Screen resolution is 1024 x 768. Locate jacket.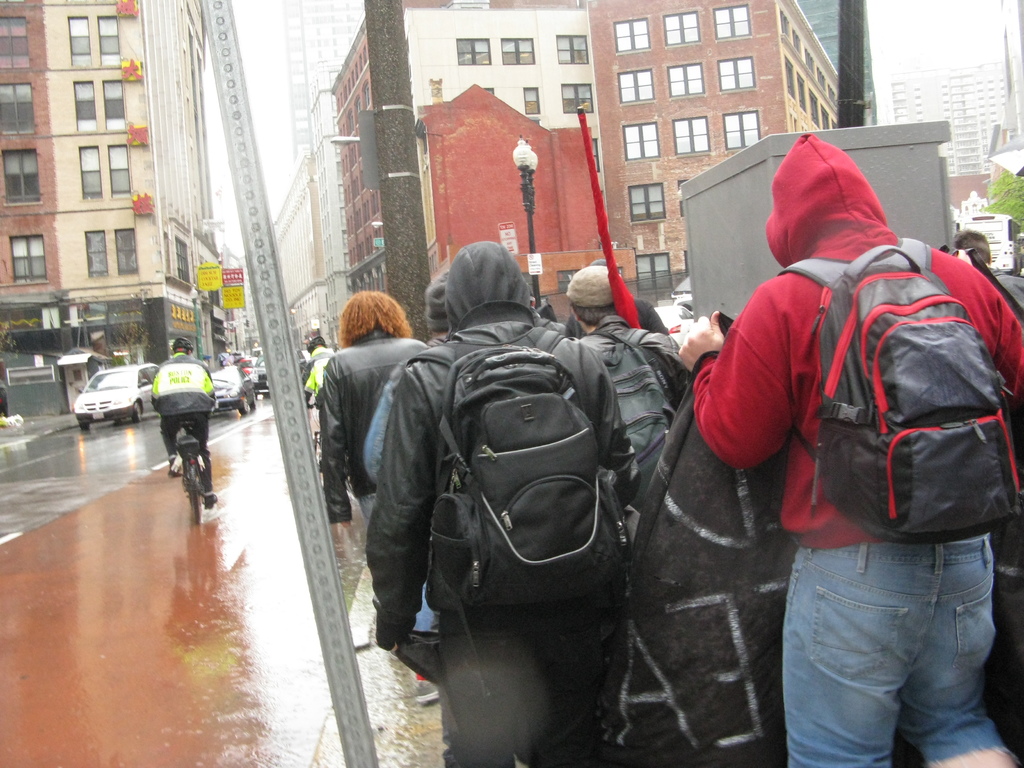
{"x1": 578, "y1": 314, "x2": 698, "y2": 471}.
